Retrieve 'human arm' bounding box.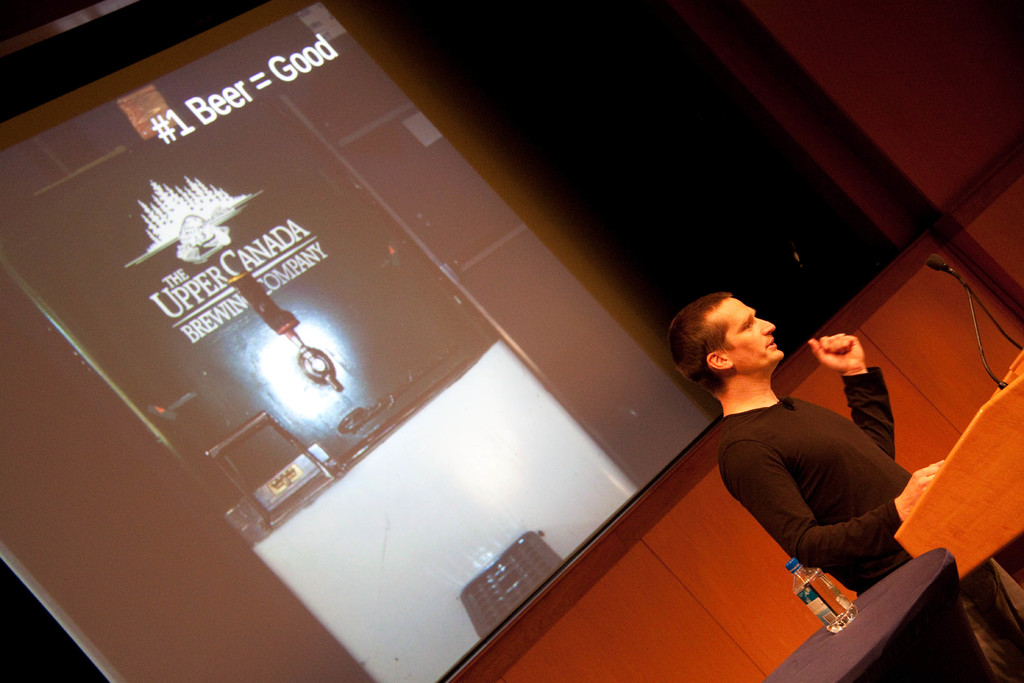
Bounding box: crop(718, 431, 943, 572).
